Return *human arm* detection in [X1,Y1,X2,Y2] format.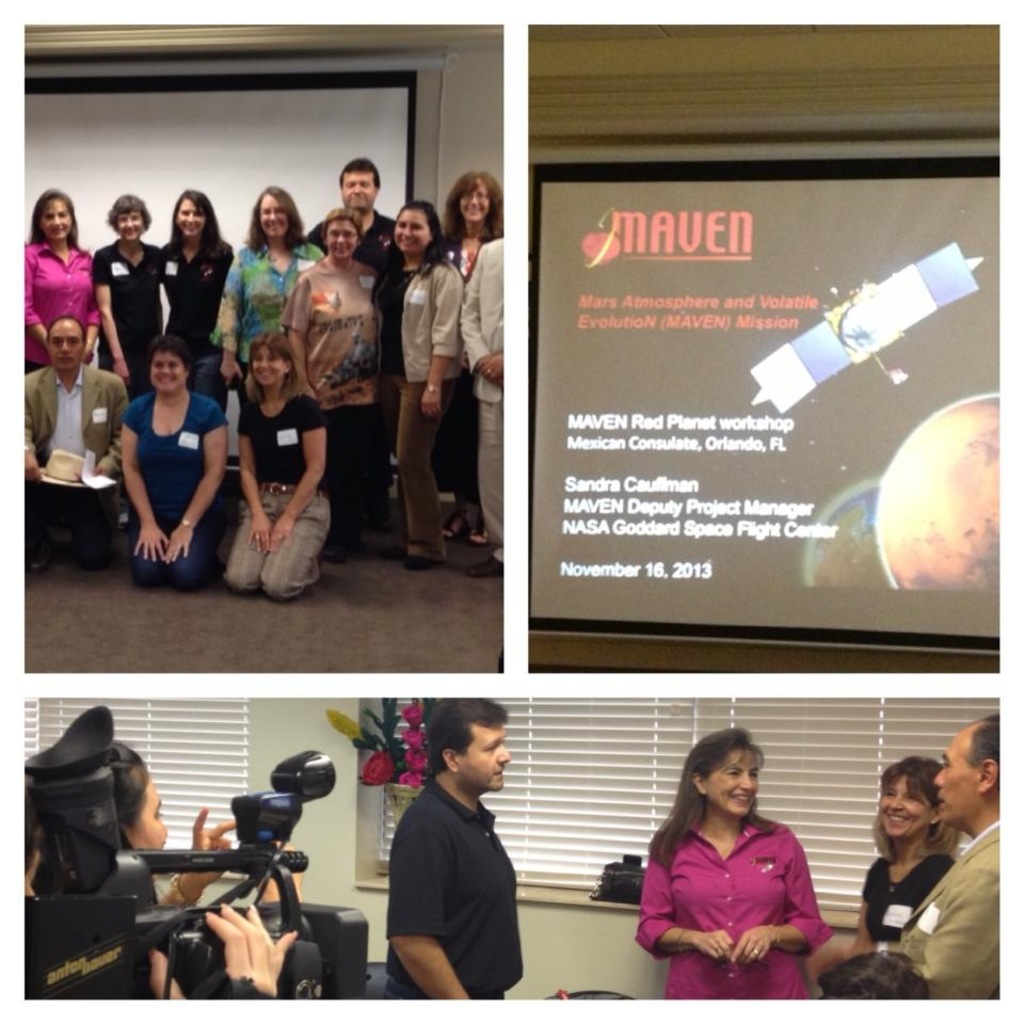
[419,266,465,415].
